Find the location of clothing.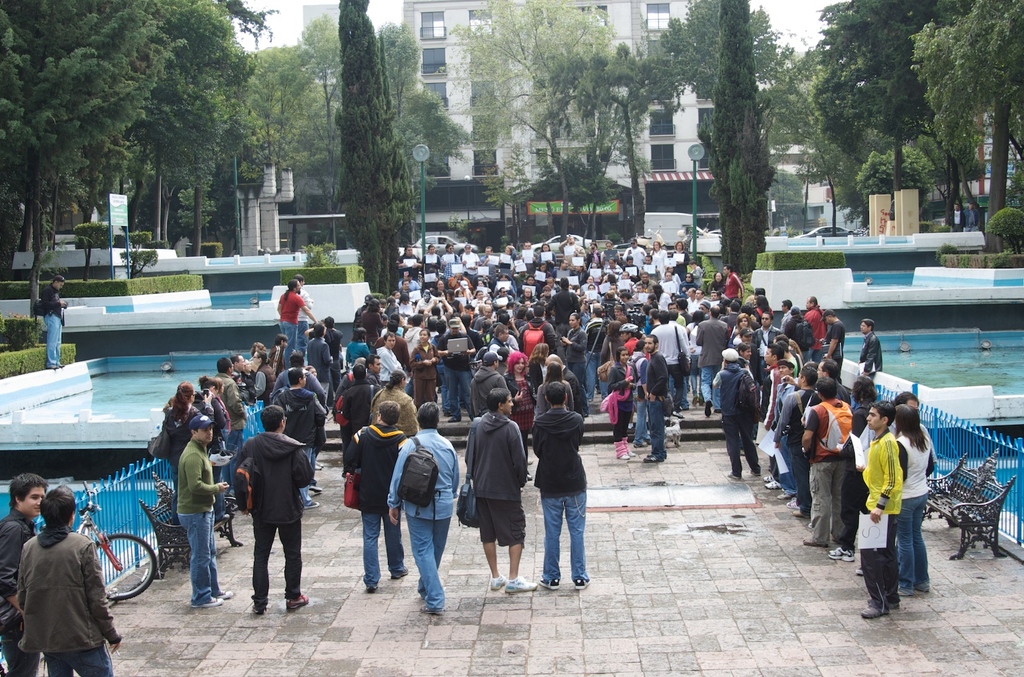
Location: detection(12, 511, 104, 673).
